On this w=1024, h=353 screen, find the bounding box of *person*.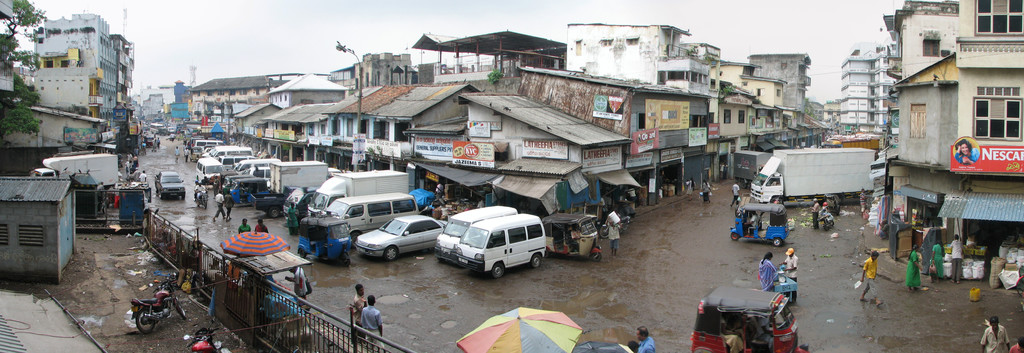
Bounding box: <bbox>212, 189, 223, 225</bbox>.
